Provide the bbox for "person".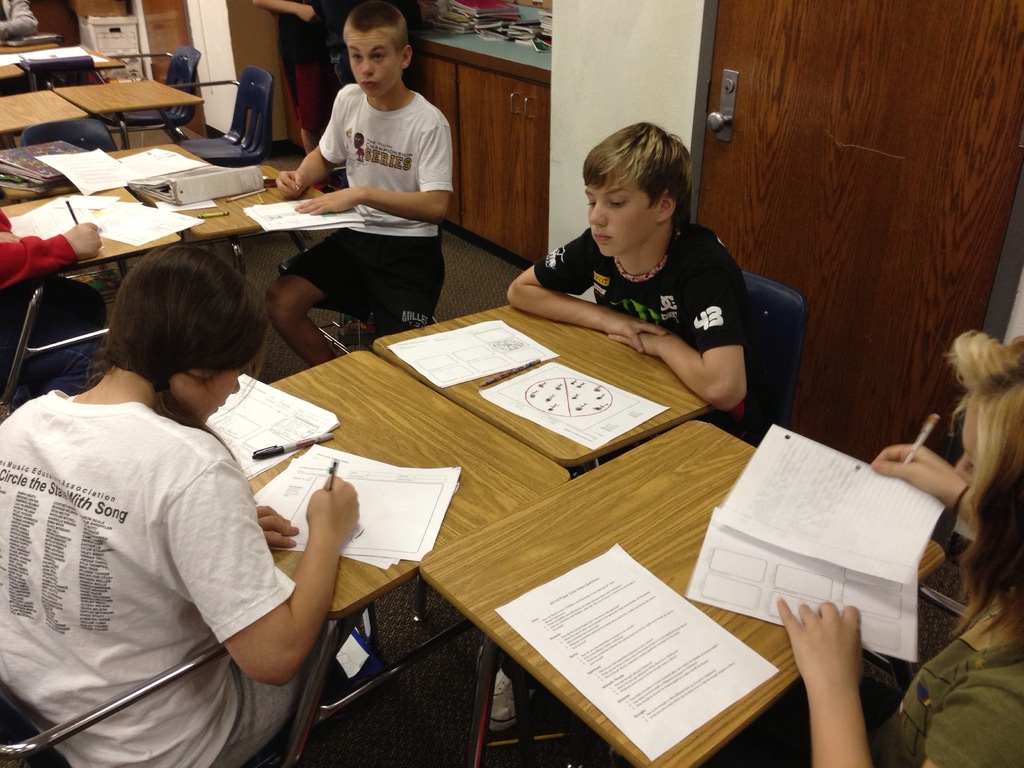
Rect(777, 327, 1023, 767).
